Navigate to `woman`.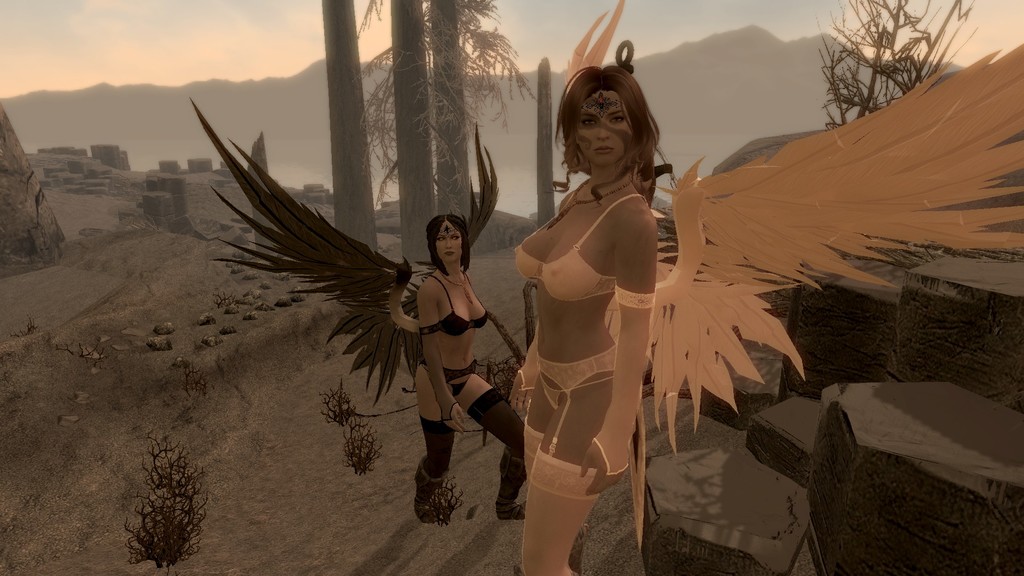
Navigation target: {"x1": 497, "y1": 37, "x2": 671, "y2": 565}.
